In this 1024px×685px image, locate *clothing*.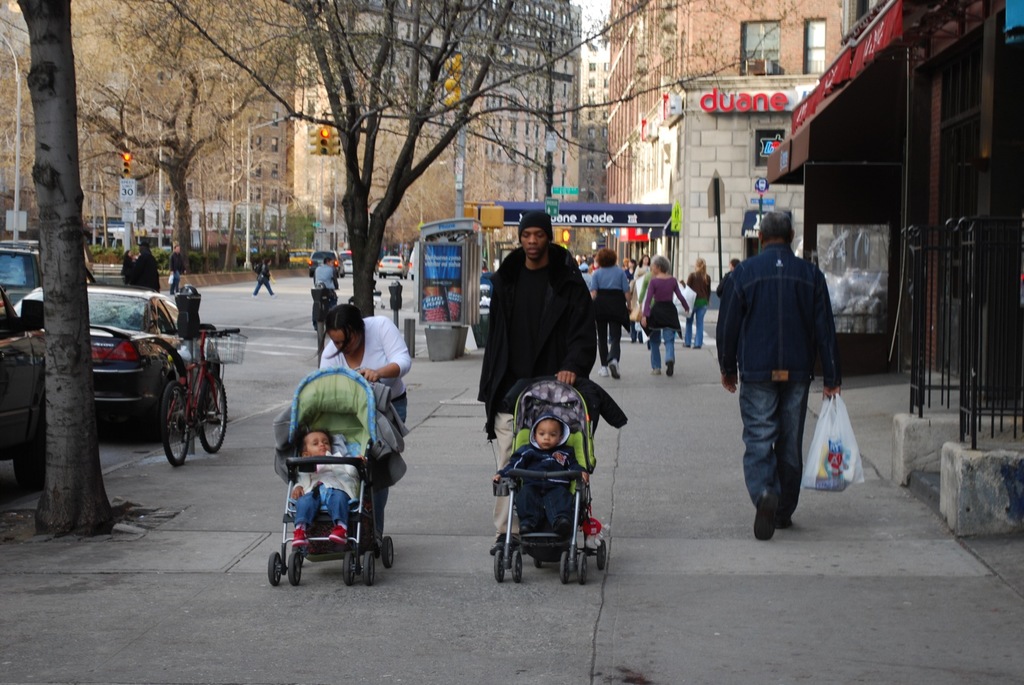
Bounding box: <region>120, 254, 131, 283</region>.
